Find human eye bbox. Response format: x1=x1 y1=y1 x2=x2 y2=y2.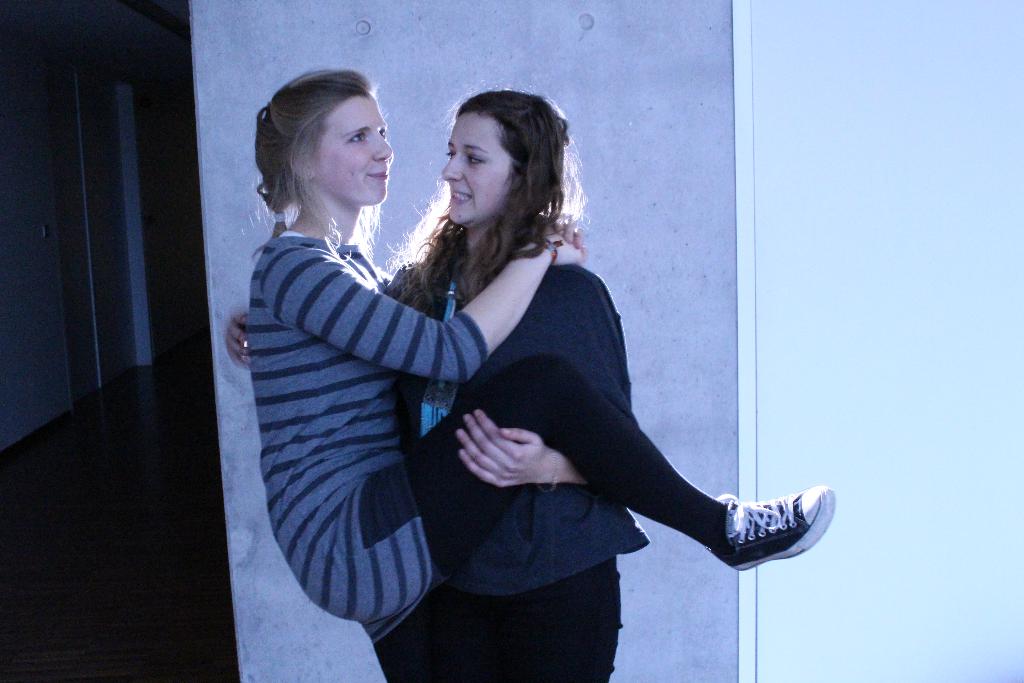
x1=376 y1=128 x2=388 y2=136.
